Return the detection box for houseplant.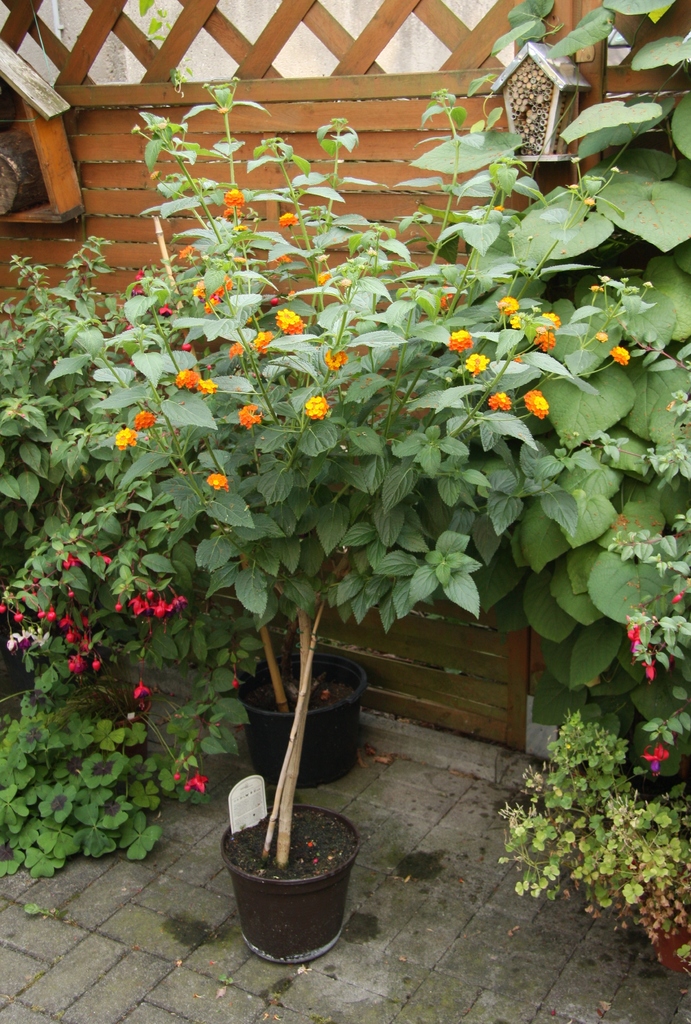
(left=0, top=671, right=191, bottom=893).
